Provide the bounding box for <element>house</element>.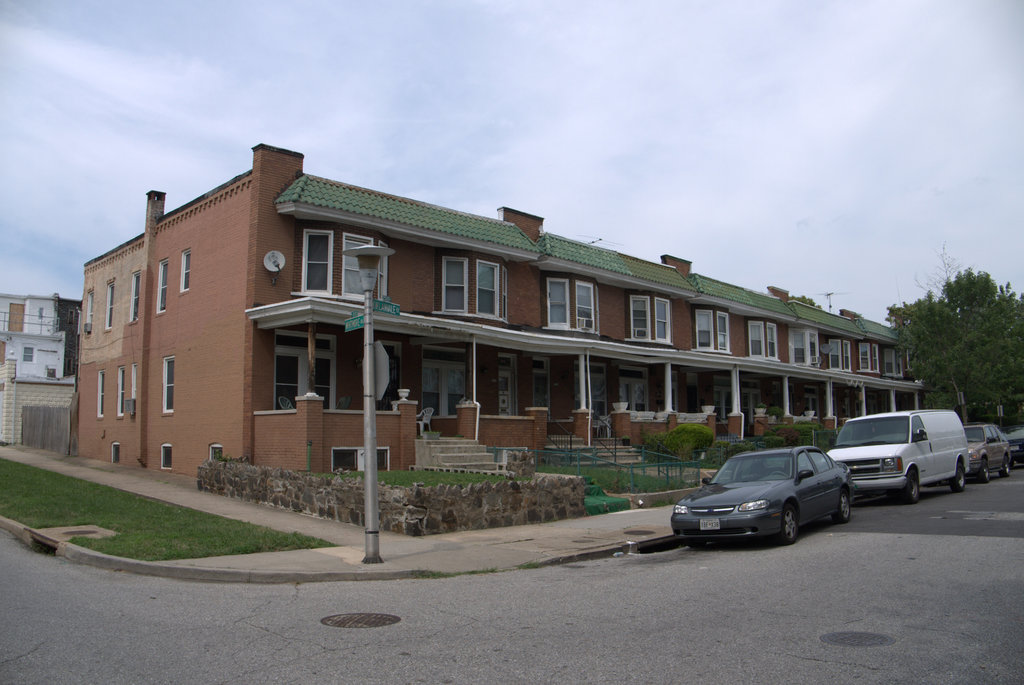
79/148/942/493.
